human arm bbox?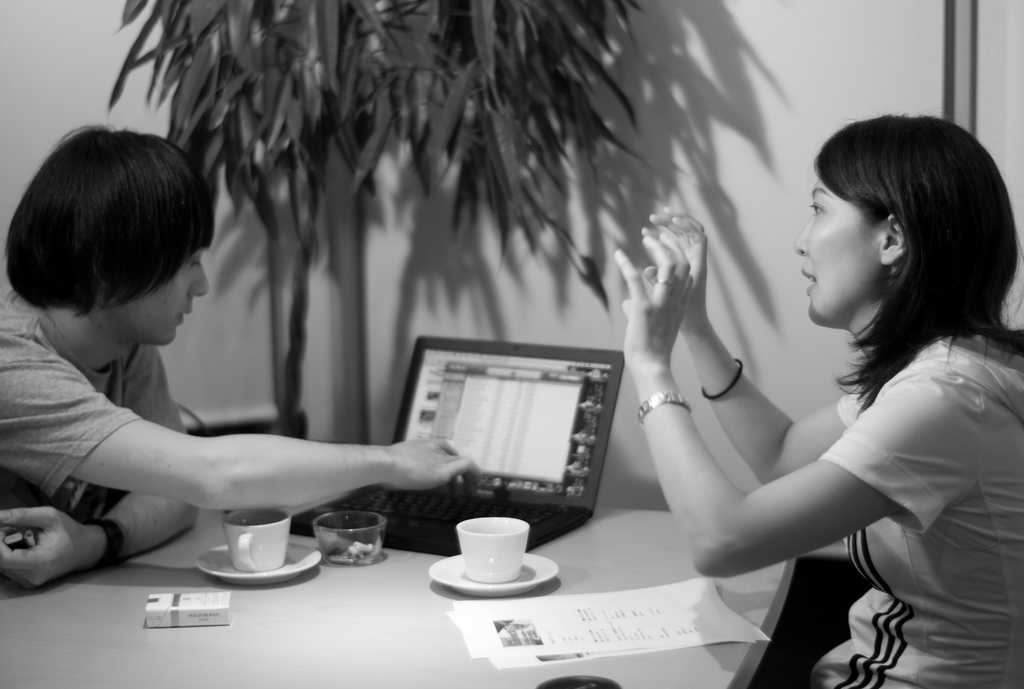
0, 350, 496, 518
